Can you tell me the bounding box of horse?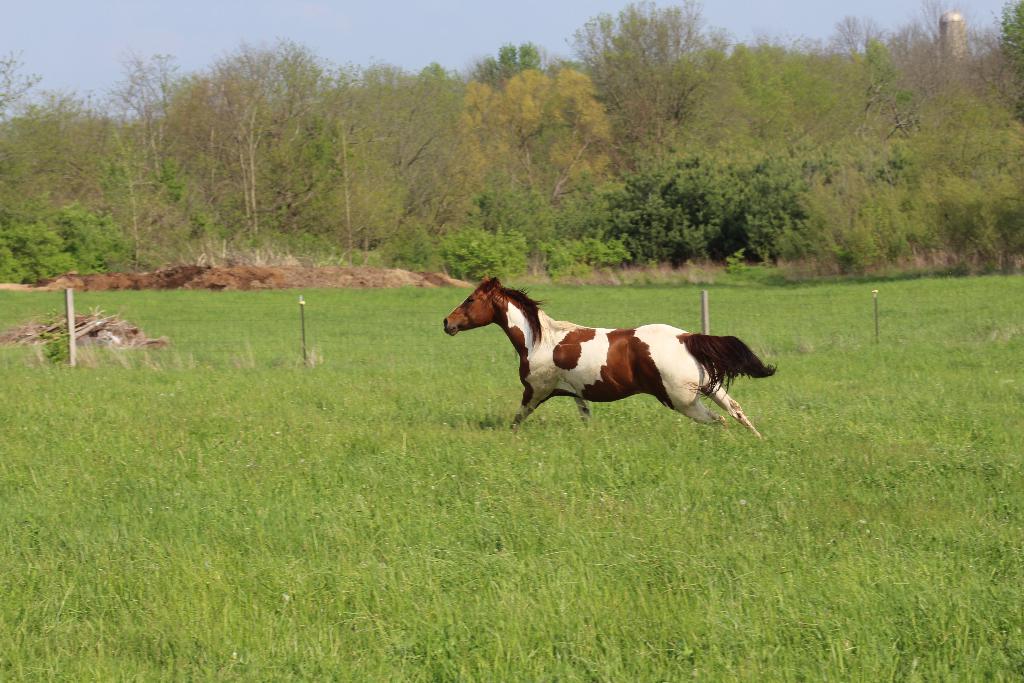
region(440, 269, 779, 441).
